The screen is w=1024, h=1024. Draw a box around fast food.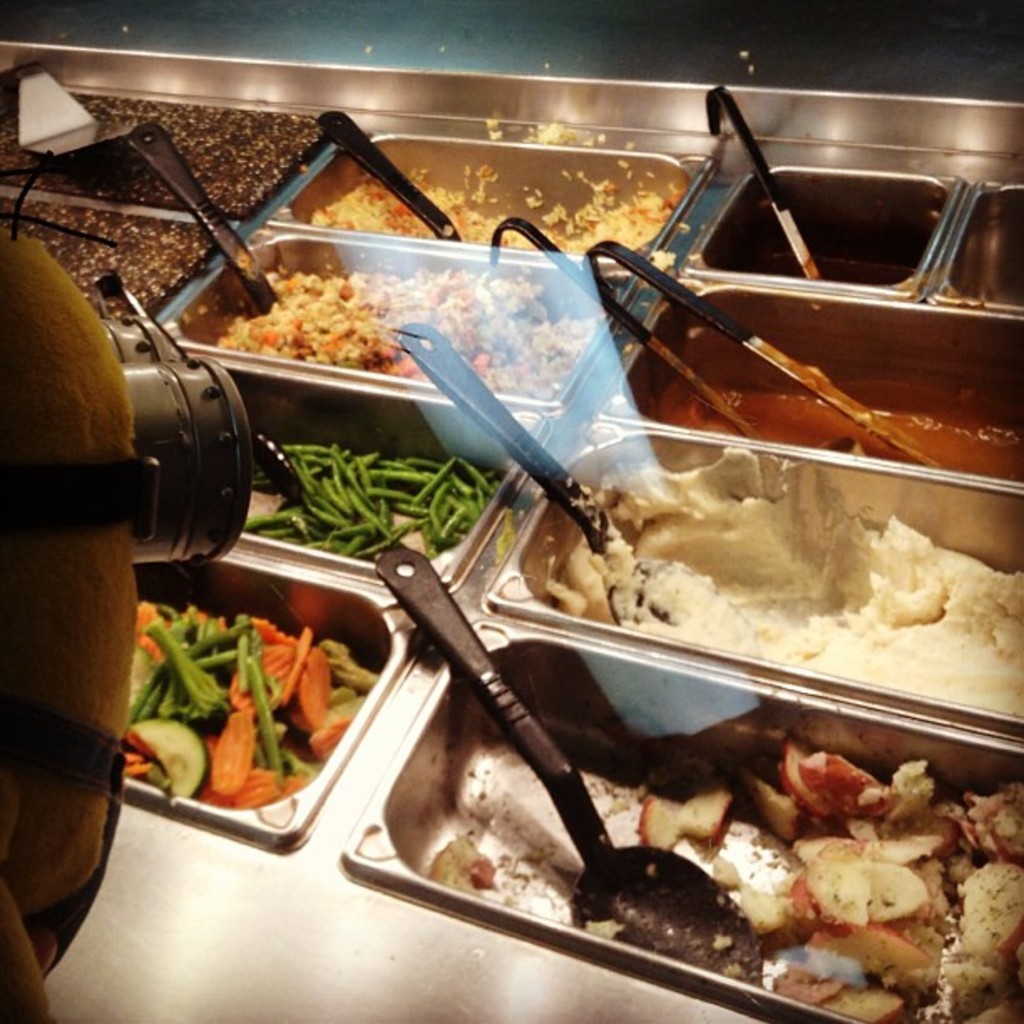
l=422, t=835, r=494, b=905.
